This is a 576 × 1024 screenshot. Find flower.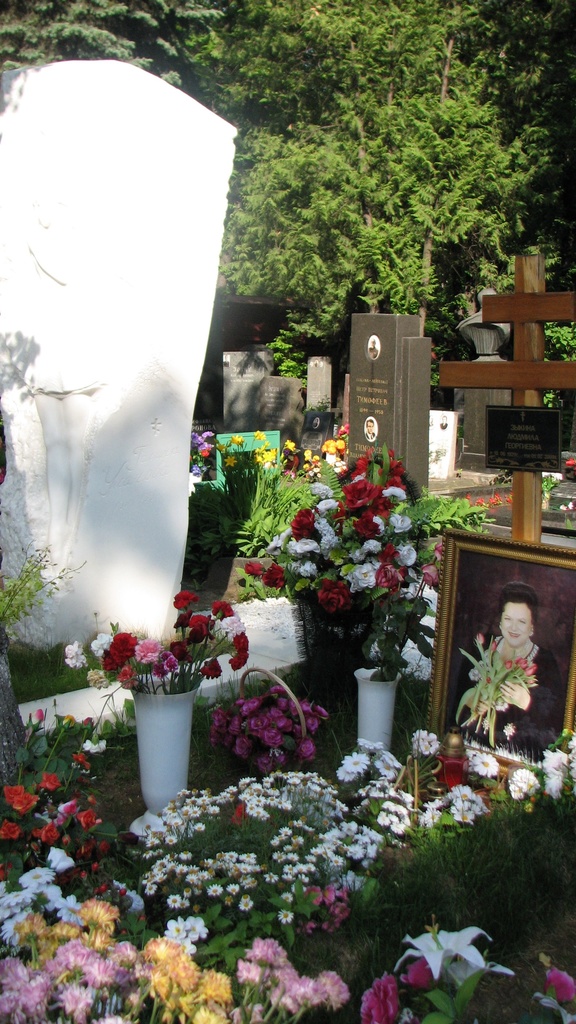
Bounding box: bbox=(540, 968, 575, 1017).
